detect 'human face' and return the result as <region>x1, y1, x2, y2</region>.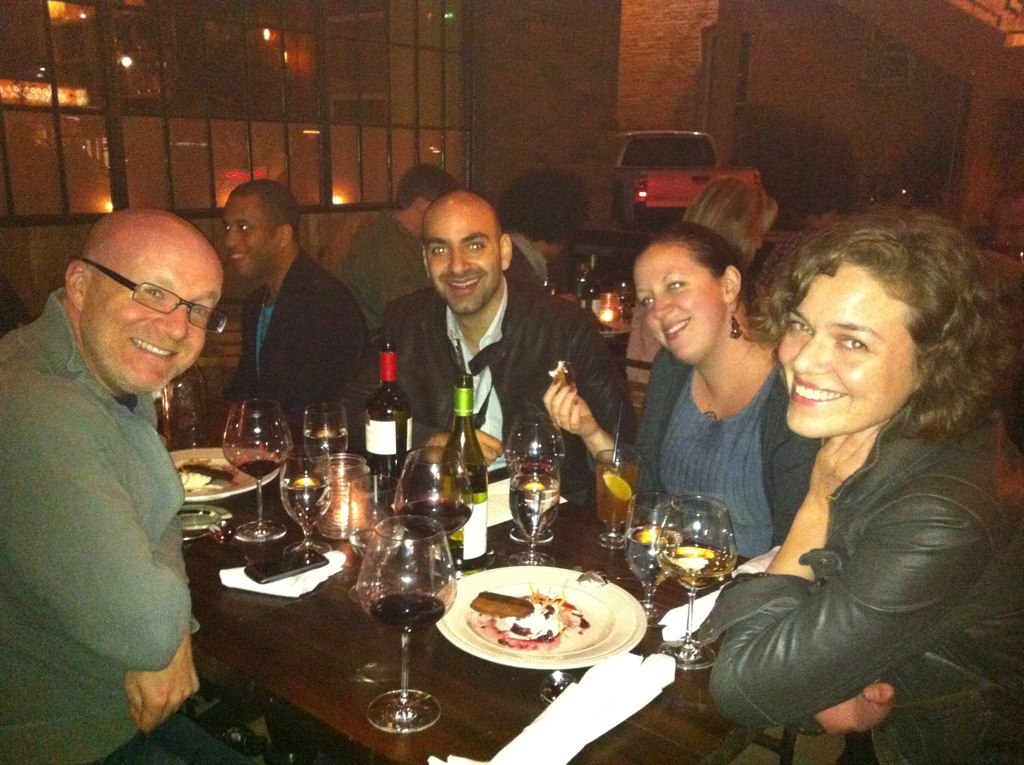
<region>787, 275, 915, 432</region>.
